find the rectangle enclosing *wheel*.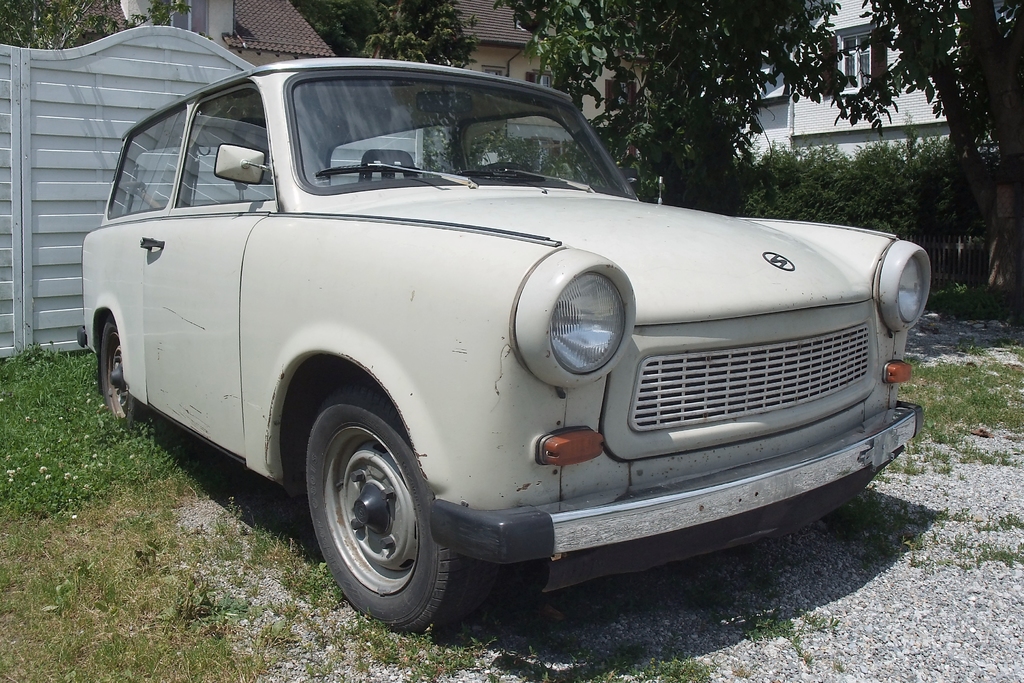
select_region(486, 162, 531, 173).
